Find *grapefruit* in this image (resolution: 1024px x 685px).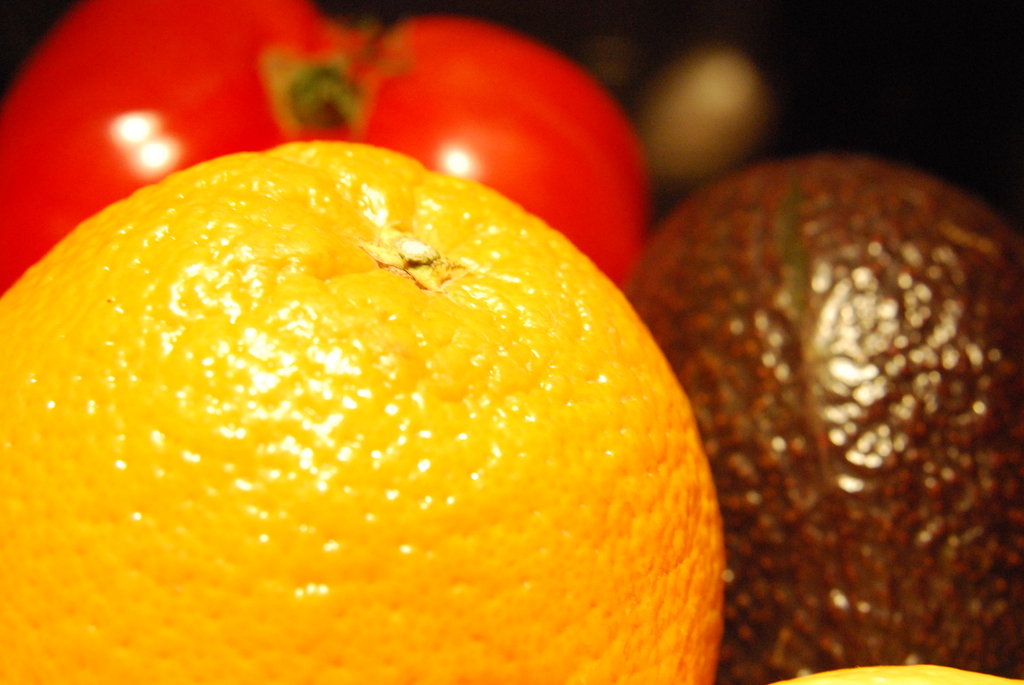
[left=769, top=661, right=1023, bottom=684].
